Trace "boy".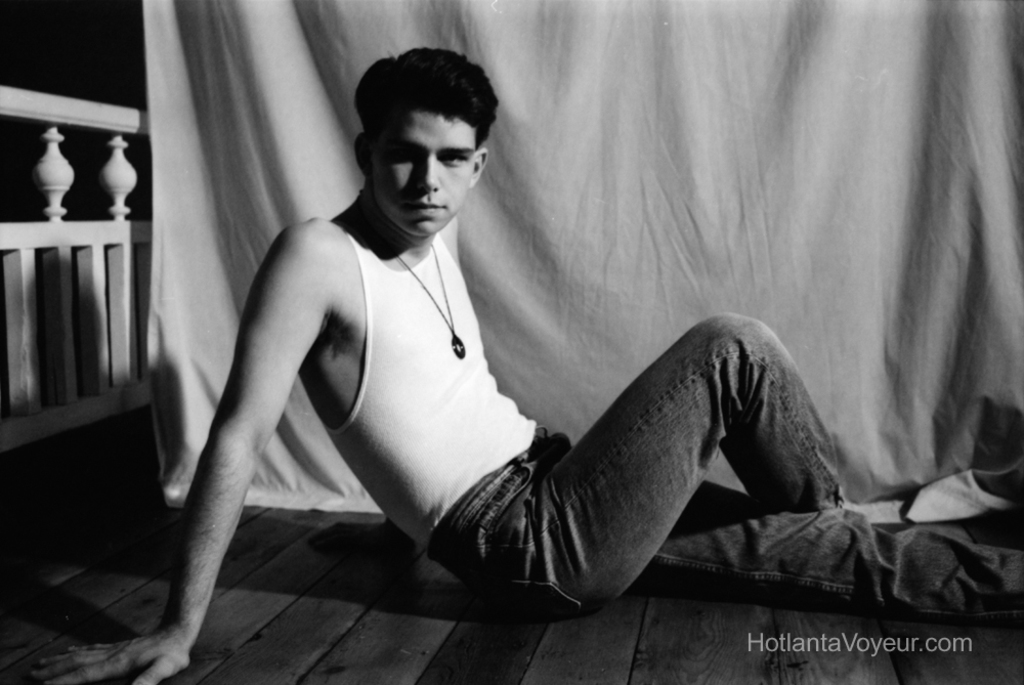
Traced to Rect(32, 48, 1023, 684).
